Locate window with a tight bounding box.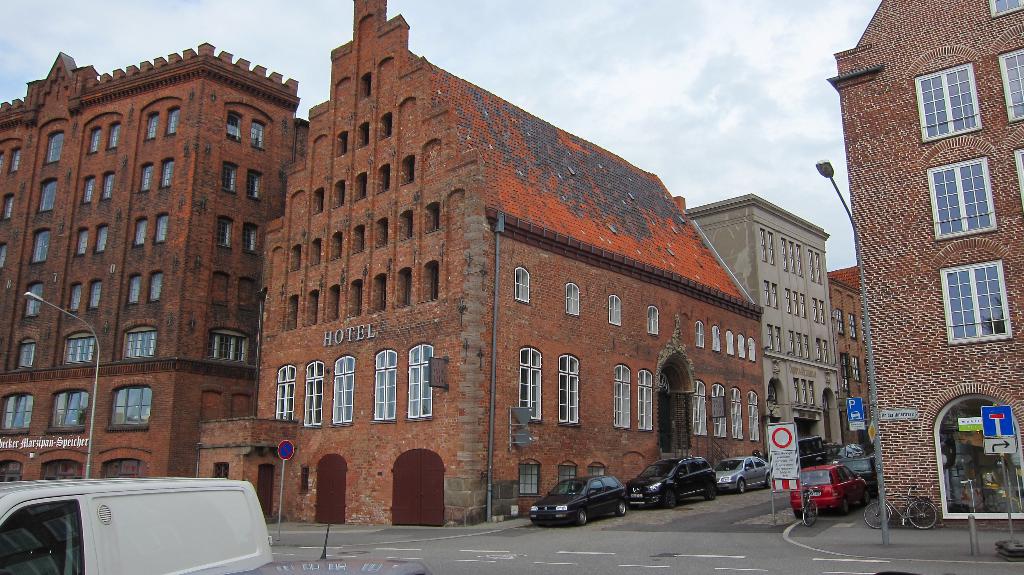
region(140, 105, 163, 145).
